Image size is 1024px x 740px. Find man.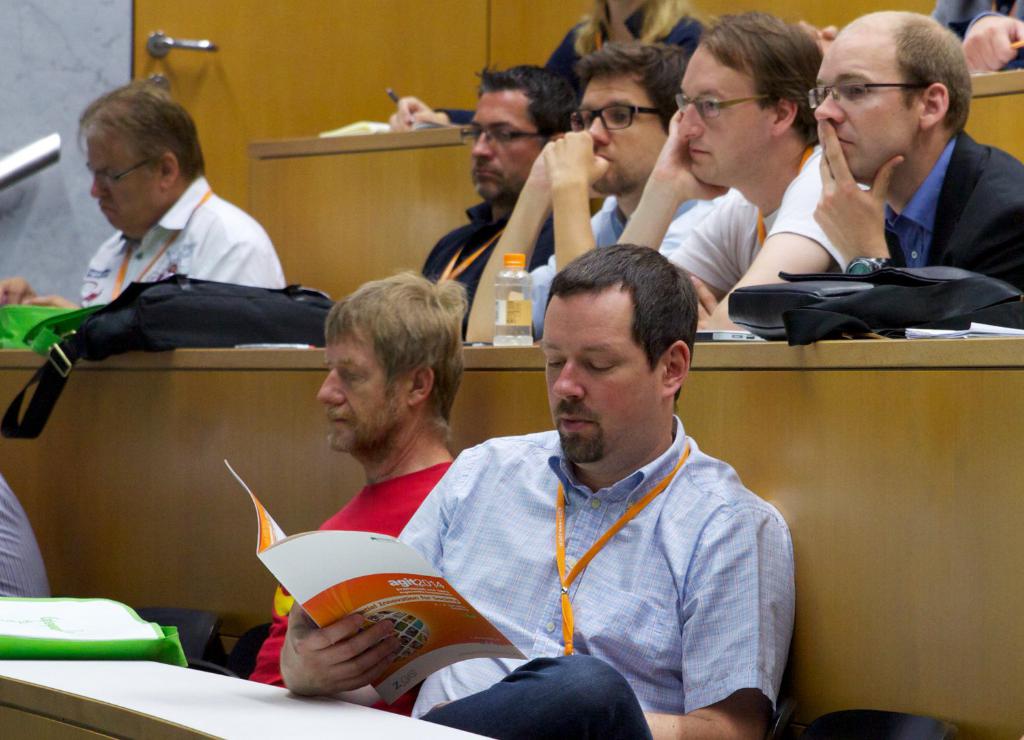
{"left": 927, "top": 0, "right": 1023, "bottom": 80}.
